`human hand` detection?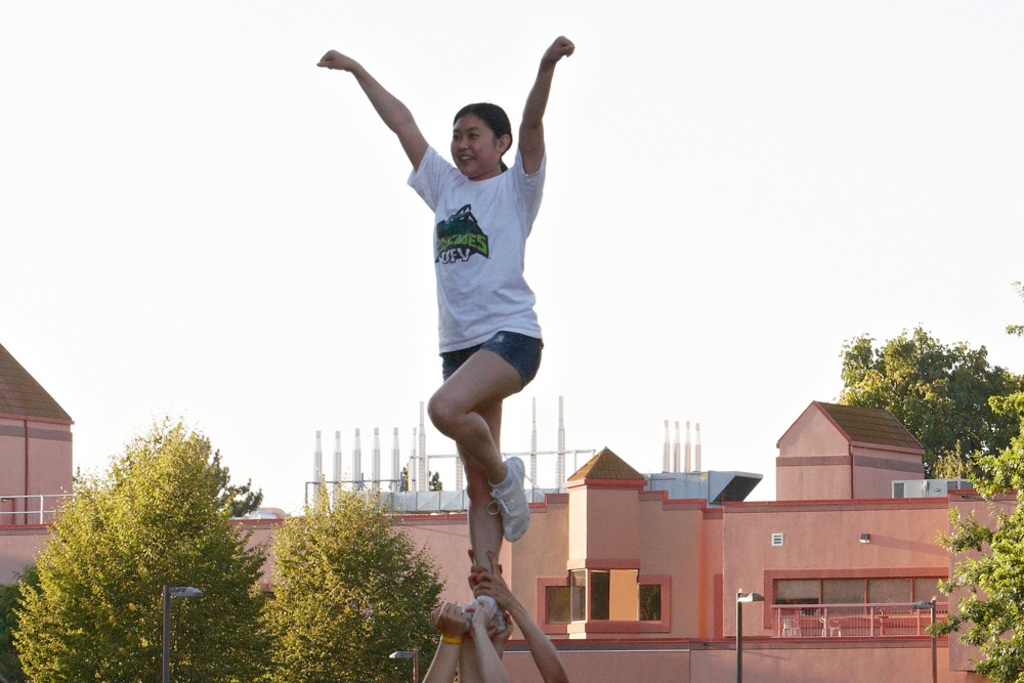
{"left": 315, "top": 49, "right": 359, "bottom": 71}
